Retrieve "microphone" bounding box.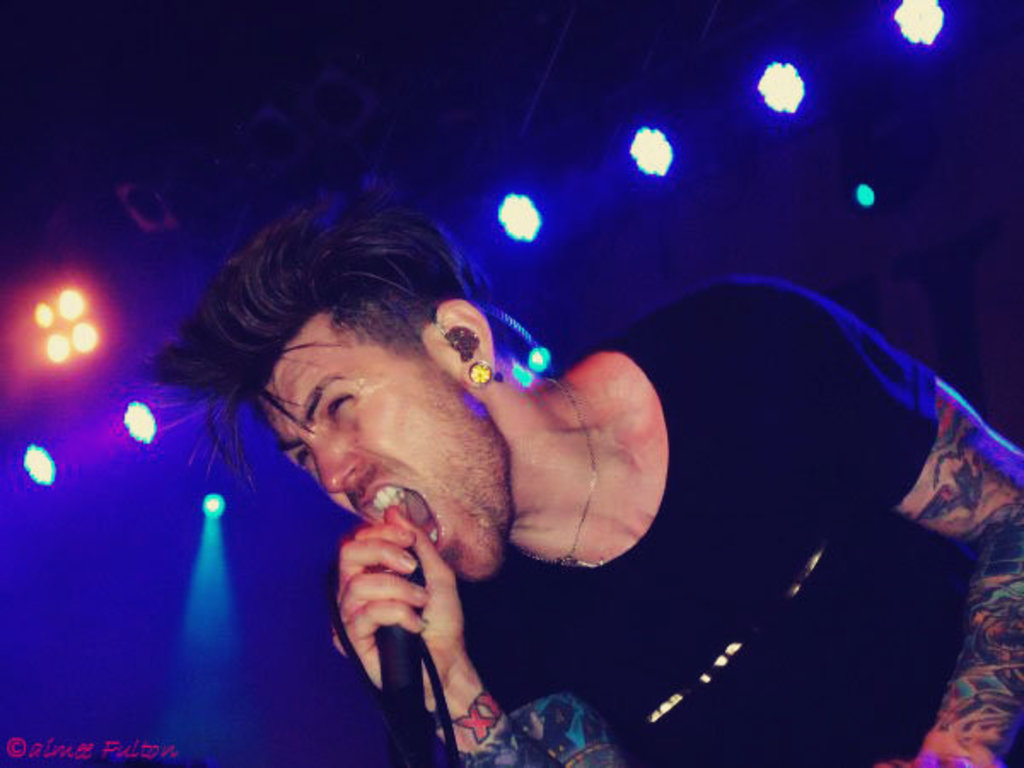
Bounding box: locate(370, 546, 444, 766).
